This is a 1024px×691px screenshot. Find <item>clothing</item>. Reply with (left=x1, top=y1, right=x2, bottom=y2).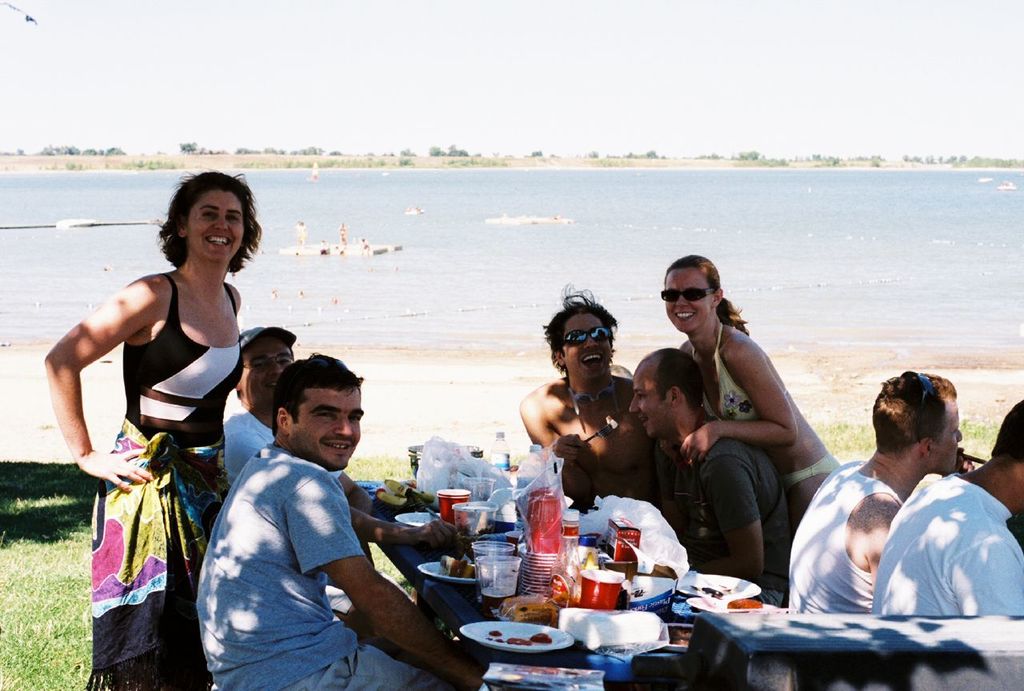
(left=82, top=269, right=246, bottom=690).
